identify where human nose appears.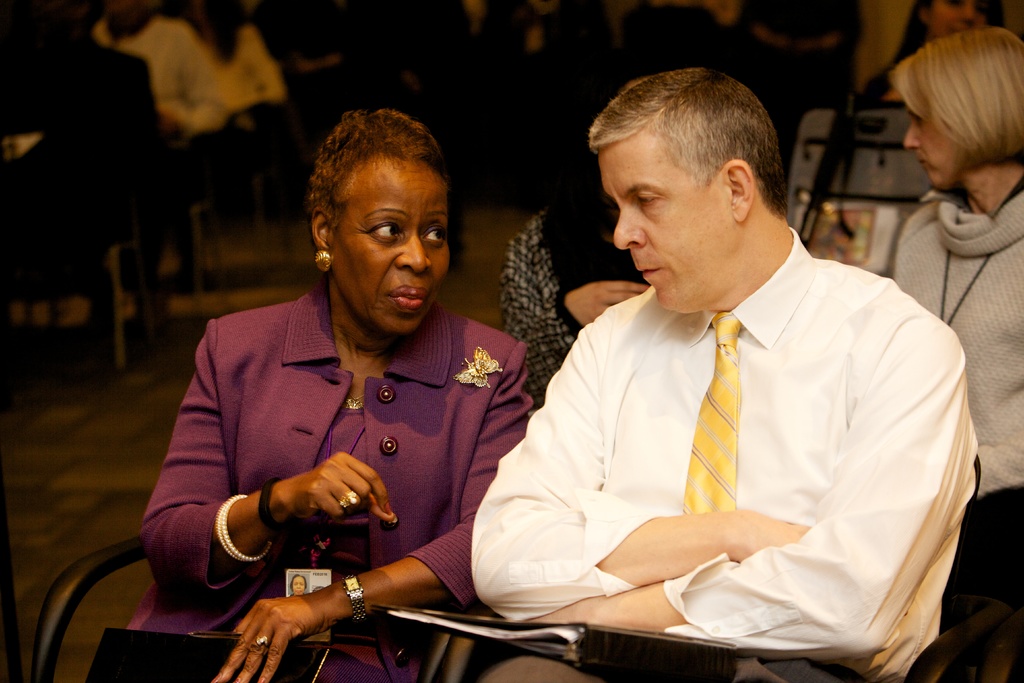
Appears at select_region(905, 119, 925, 150).
